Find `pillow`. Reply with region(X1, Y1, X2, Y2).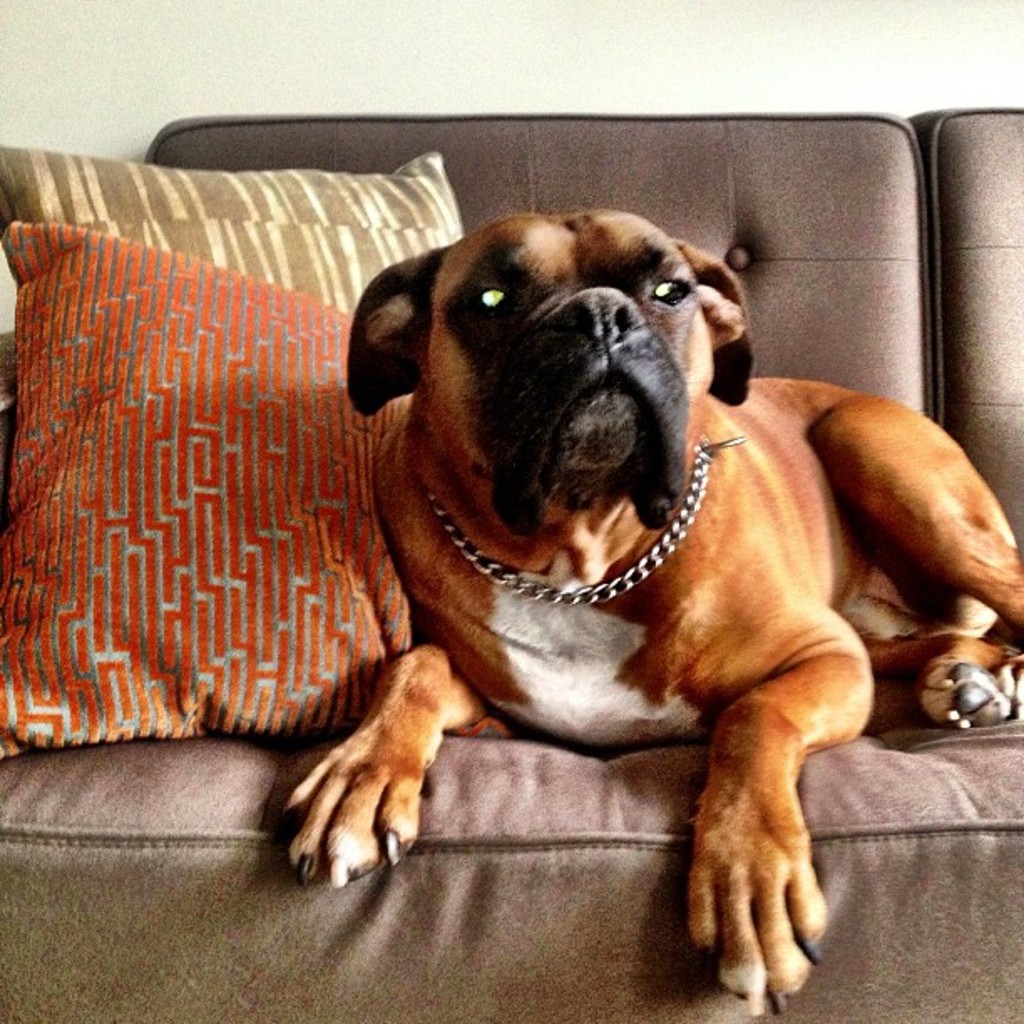
region(0, 144, 470, 288).
